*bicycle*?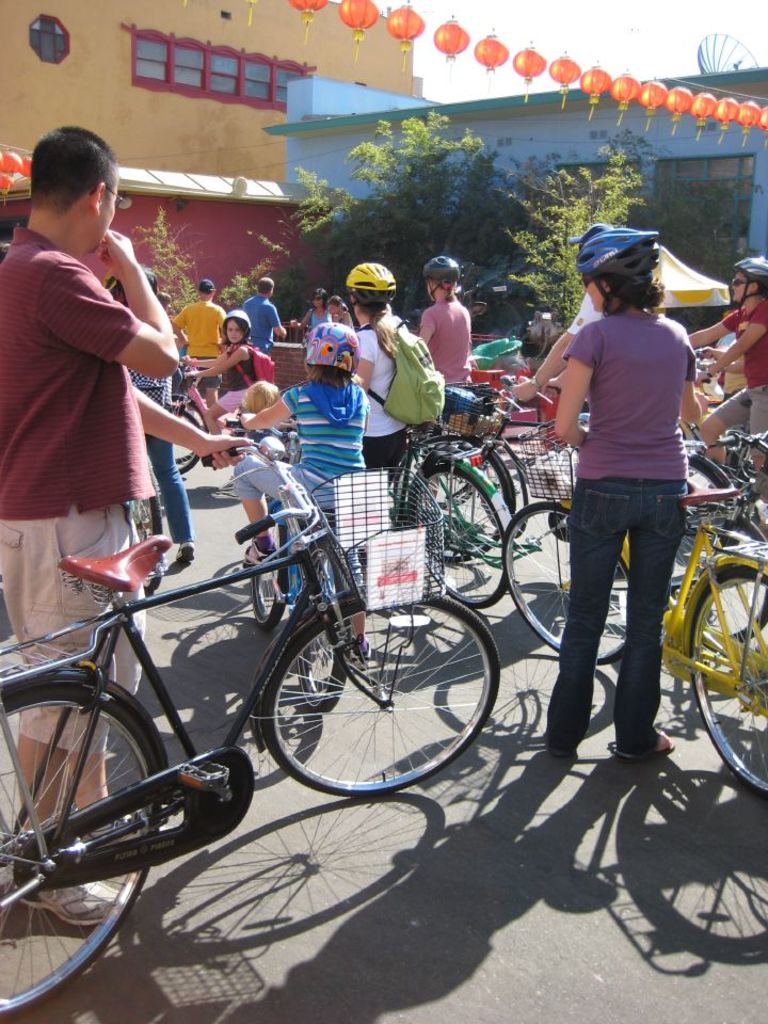
(157,366,283,482)
